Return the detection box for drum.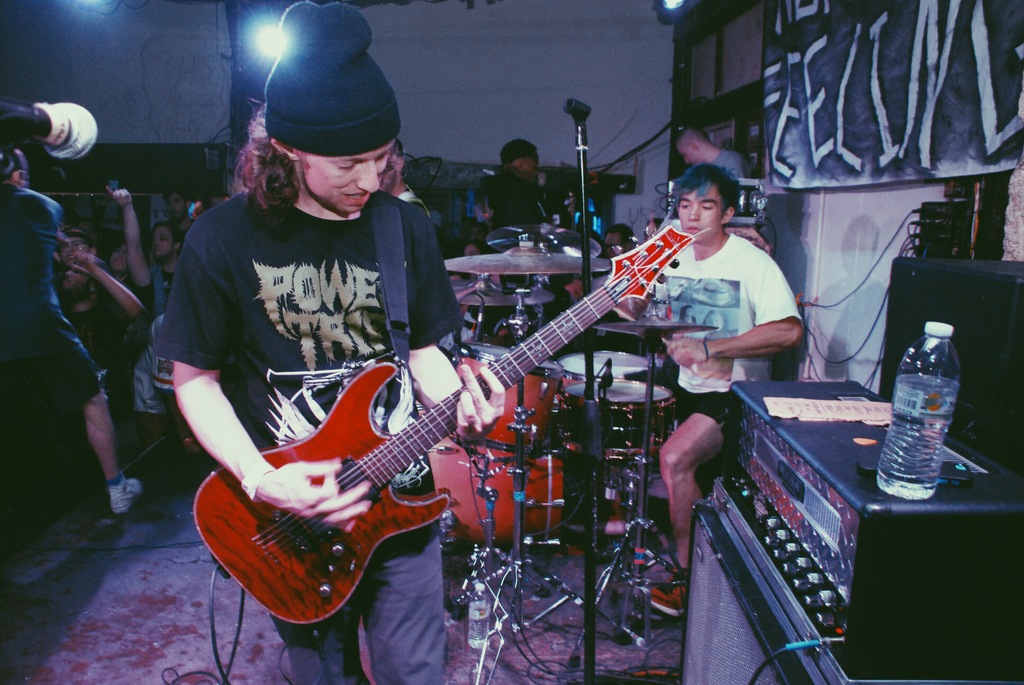
left=559, top=351, right=653, bottom=381.
